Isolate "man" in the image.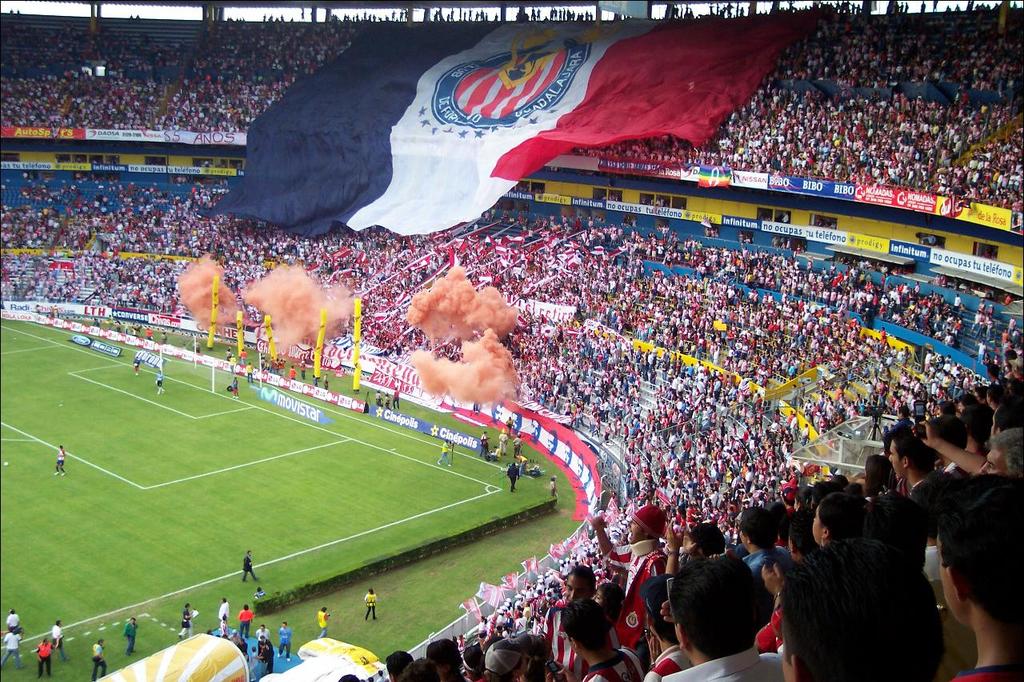
Isolated region: pyautogui.locateOnScreen(239, 549, 262, 582).
